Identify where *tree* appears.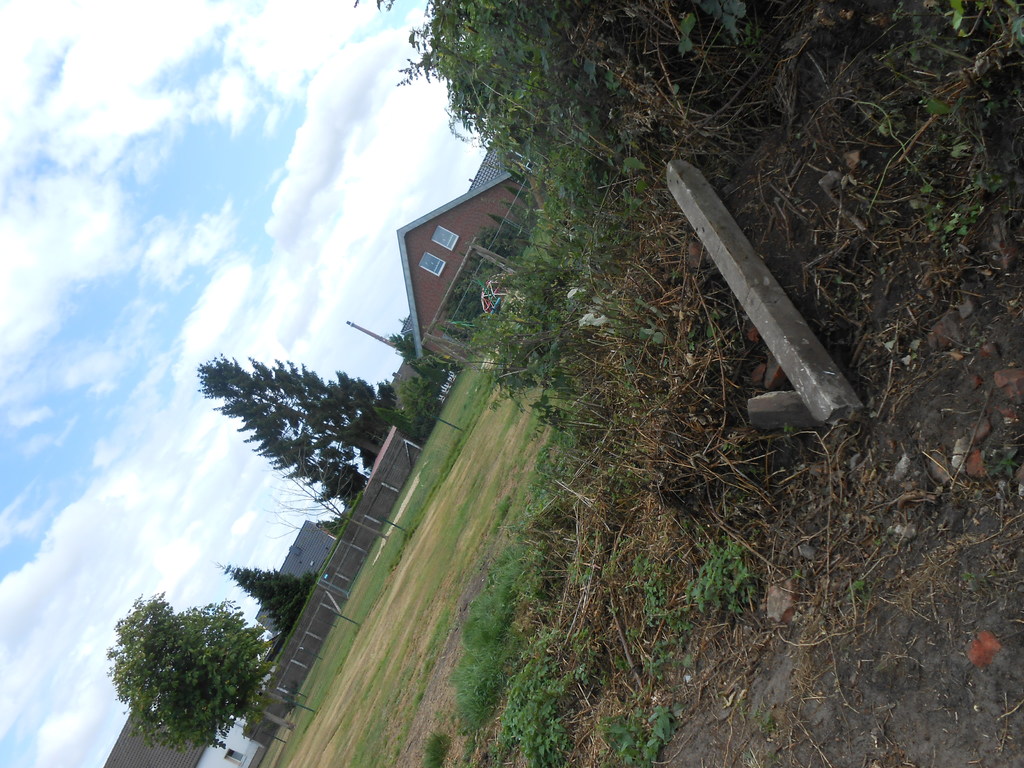
Appears at [262, 455, 390, 550].
